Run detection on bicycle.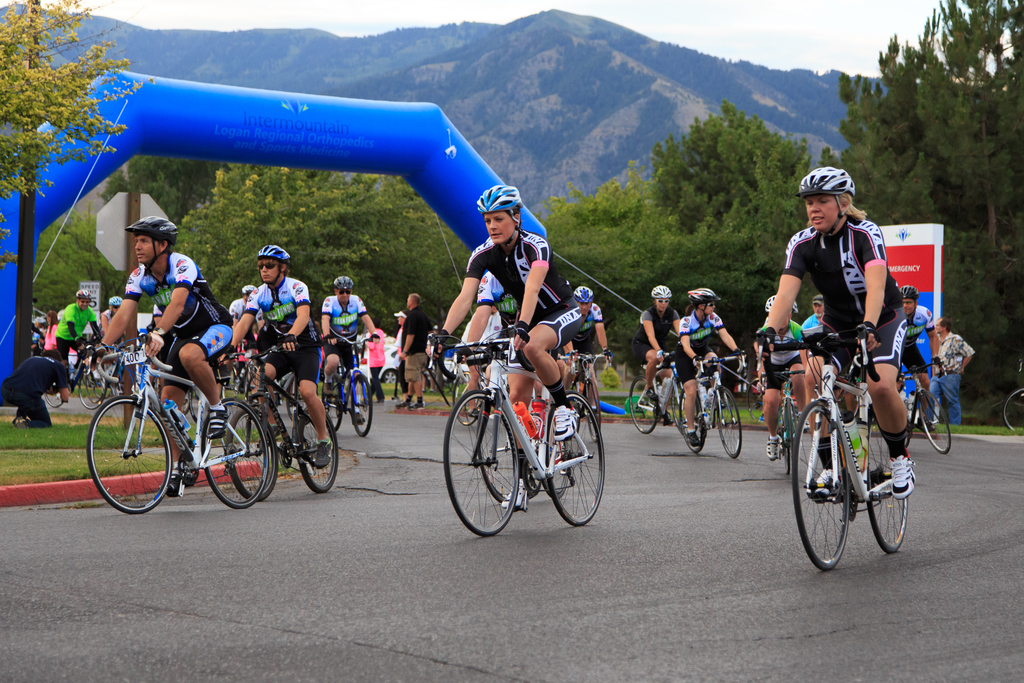
Result: locate(412, 333, 616, 537).
